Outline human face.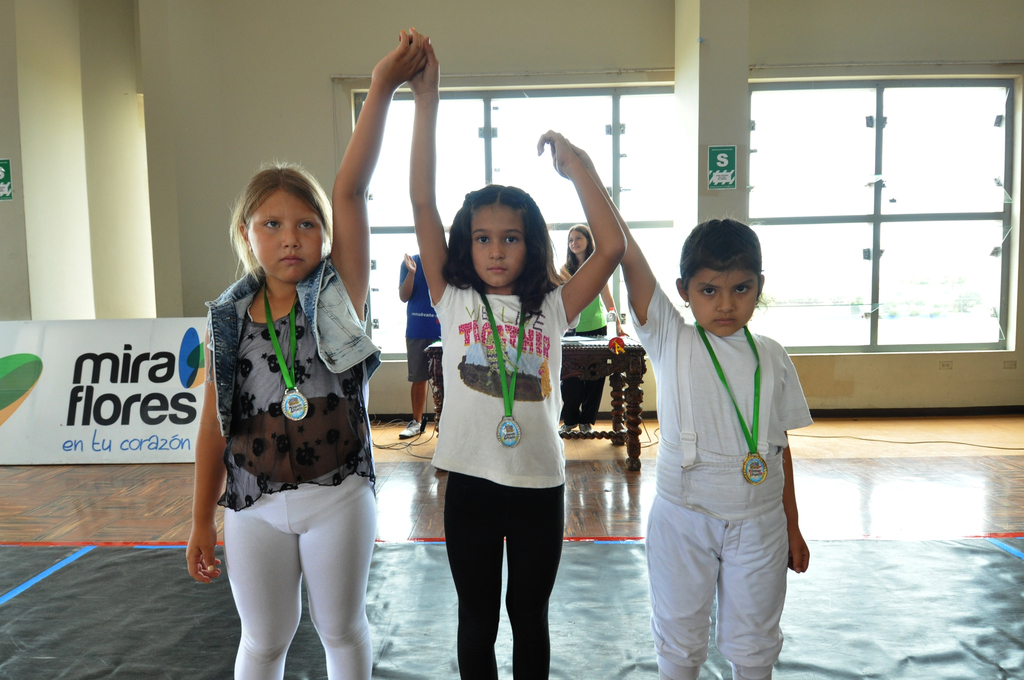
Outline: [left=569, top=231, right=584, bottom=254].
